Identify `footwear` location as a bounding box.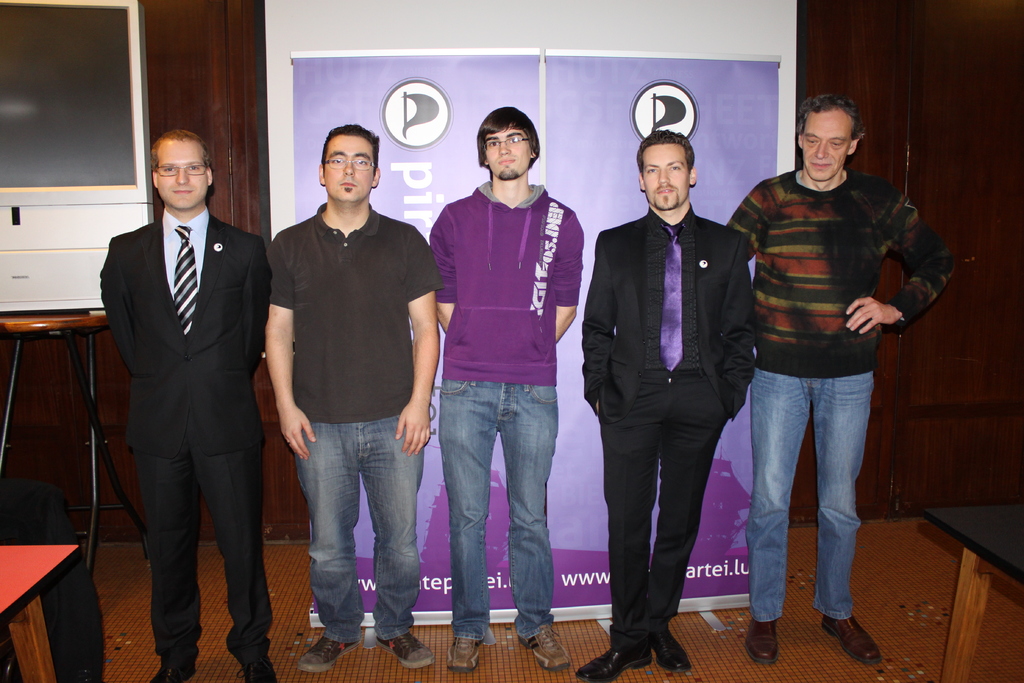
BBox(445, 634, 484, 671).
